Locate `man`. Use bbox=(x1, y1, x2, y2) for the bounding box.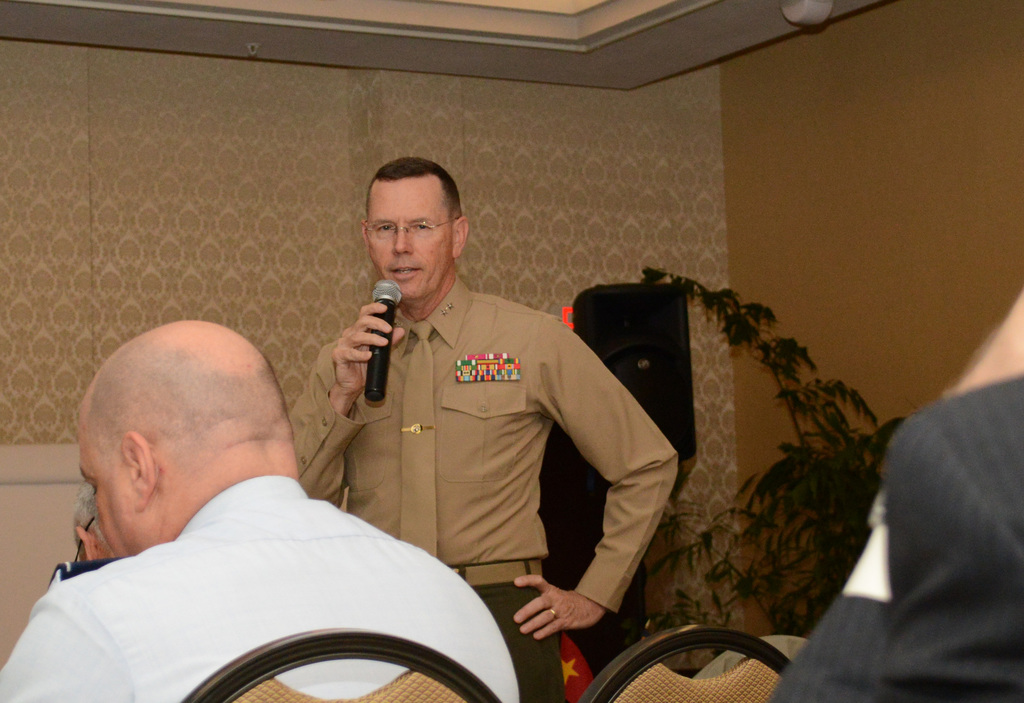
bbox=(0, 321, 520, 702).
